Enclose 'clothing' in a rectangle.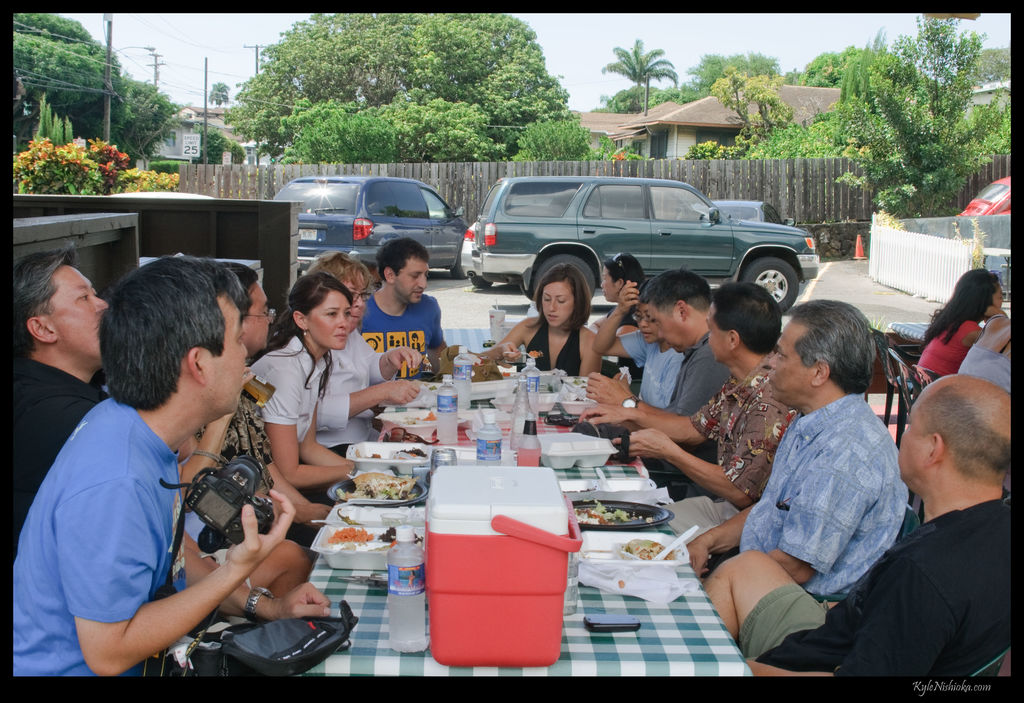
<region>10, 356, 108, 560</region>.
